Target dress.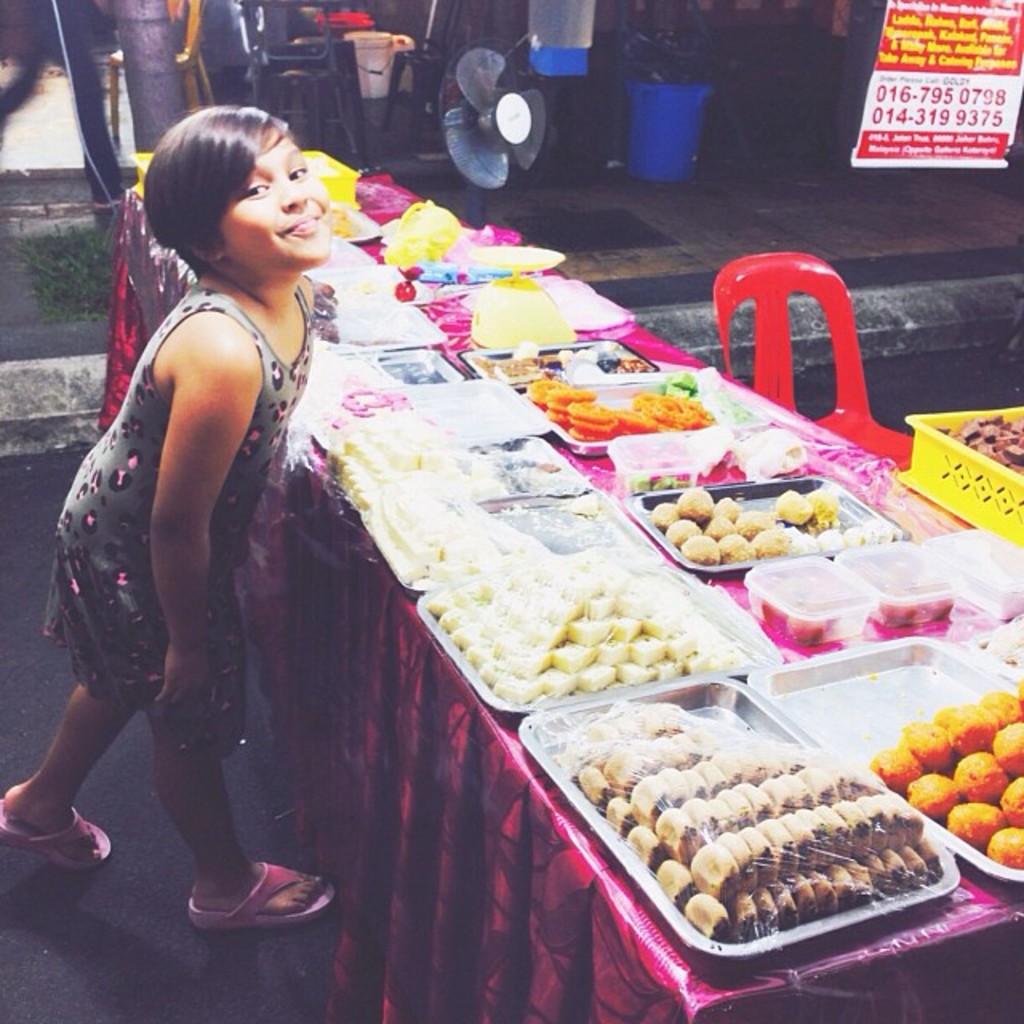
Target region: bbox=(43, 285, 312, 760).
